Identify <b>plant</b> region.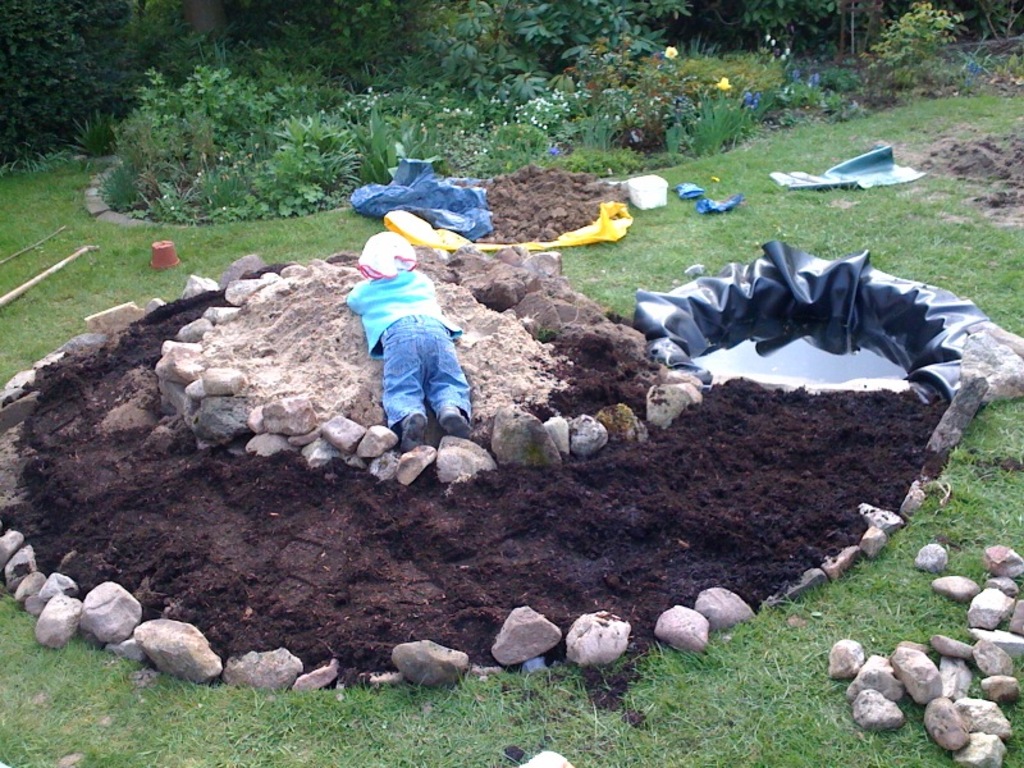
Region: rect(873, 0, 968, 86).
